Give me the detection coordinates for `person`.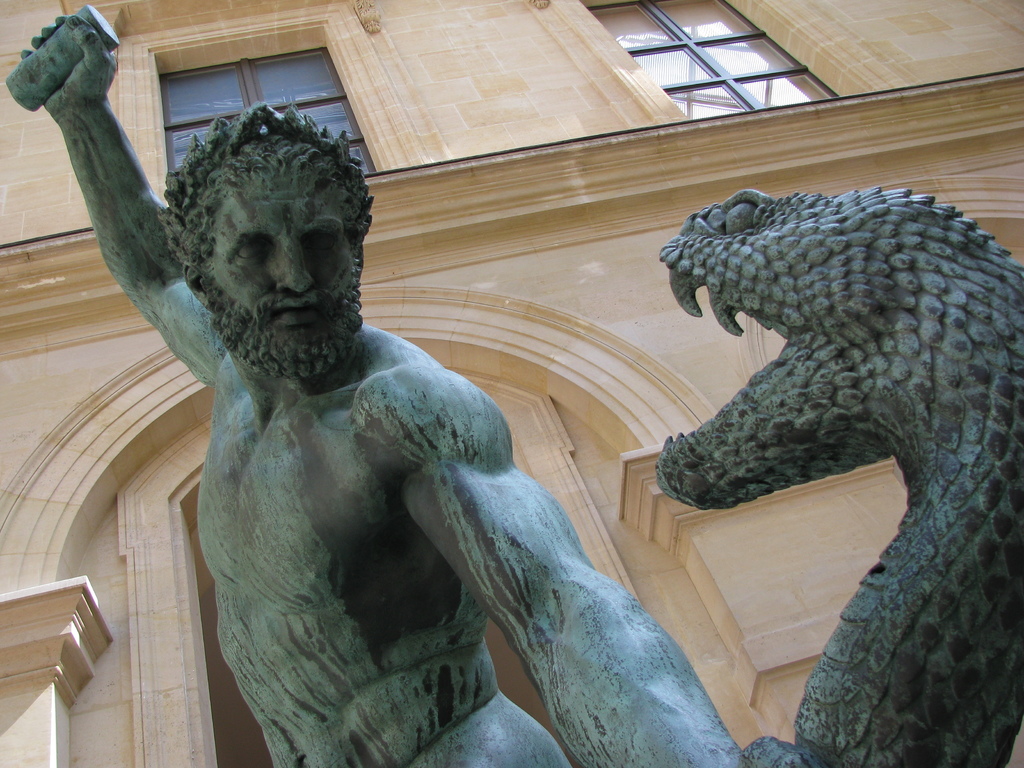
bbox(19, 13, 755, 767).
